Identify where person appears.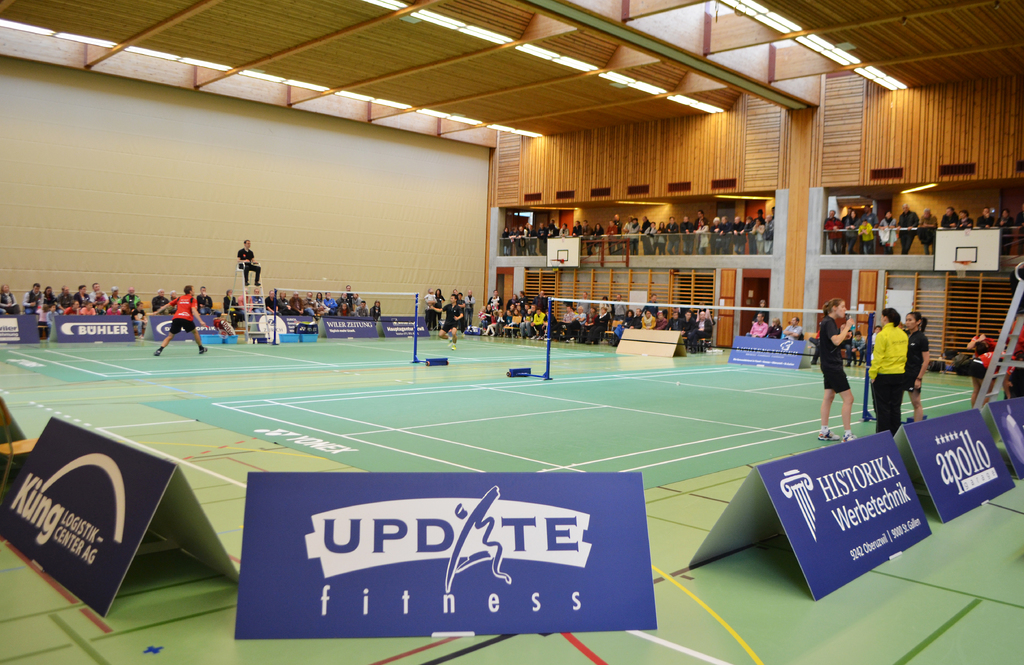
Appears at 518,298,534,339.
